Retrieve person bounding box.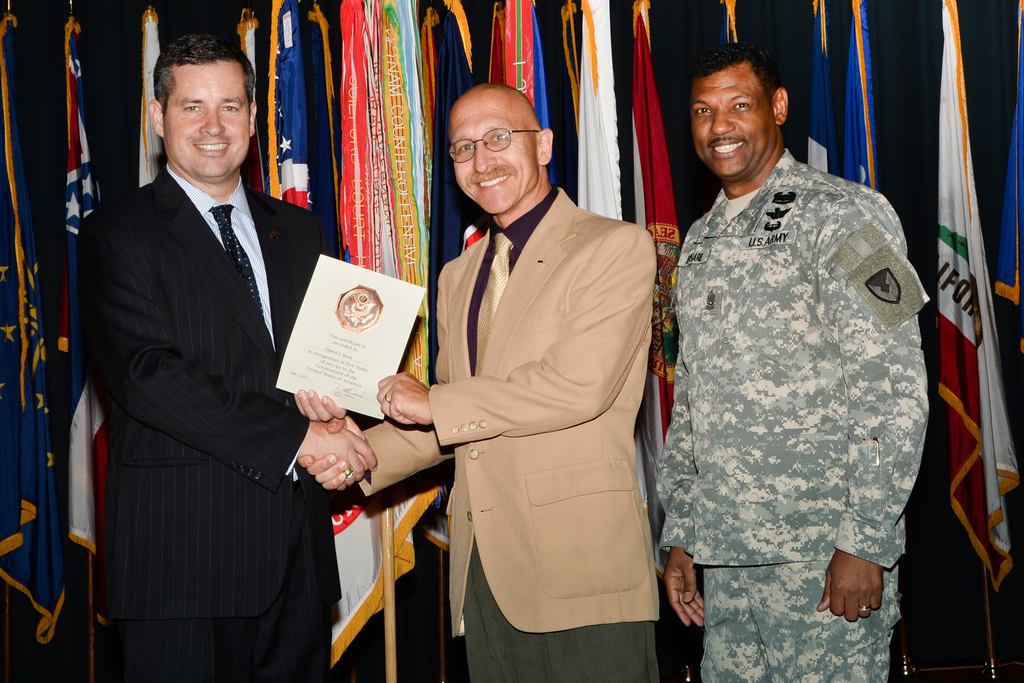
Bounding box: 294, 81, 659, 682.
